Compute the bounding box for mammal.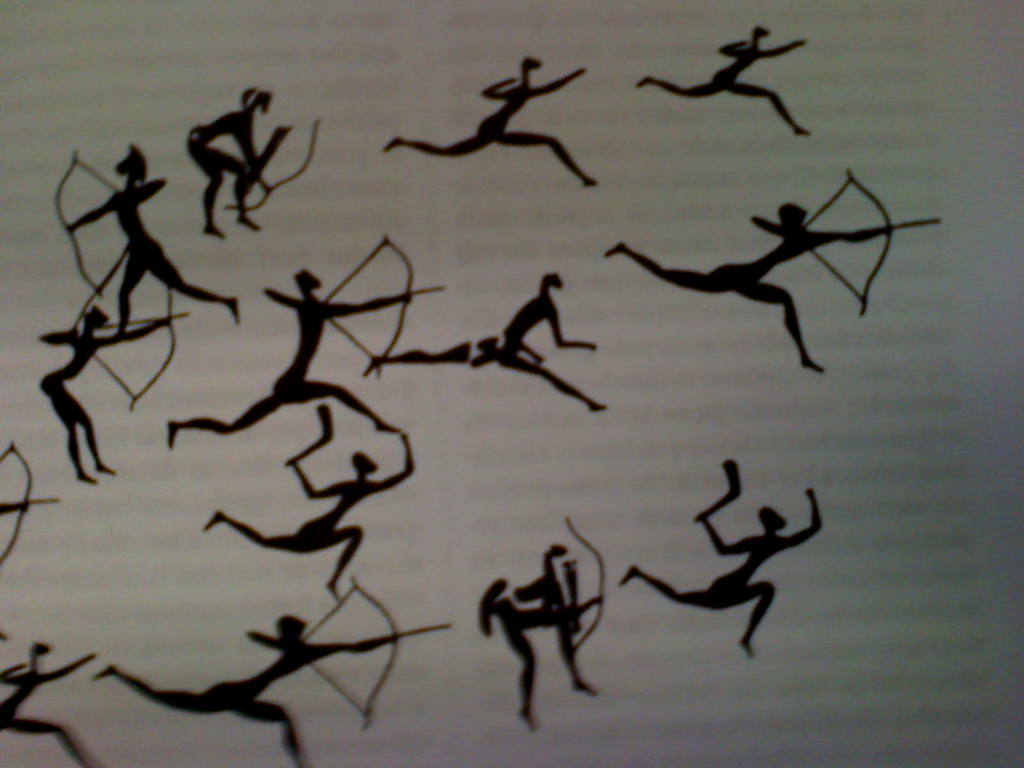
crop(0, 638, 106, 767).
